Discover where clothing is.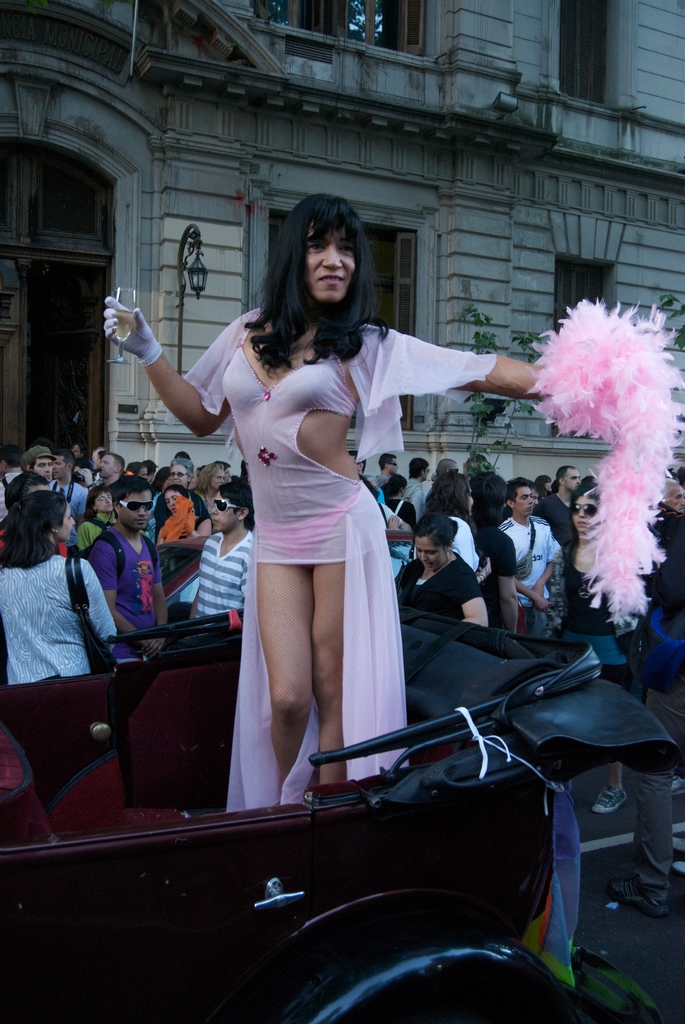
Discovered at box(10, 449, 684, 890).
